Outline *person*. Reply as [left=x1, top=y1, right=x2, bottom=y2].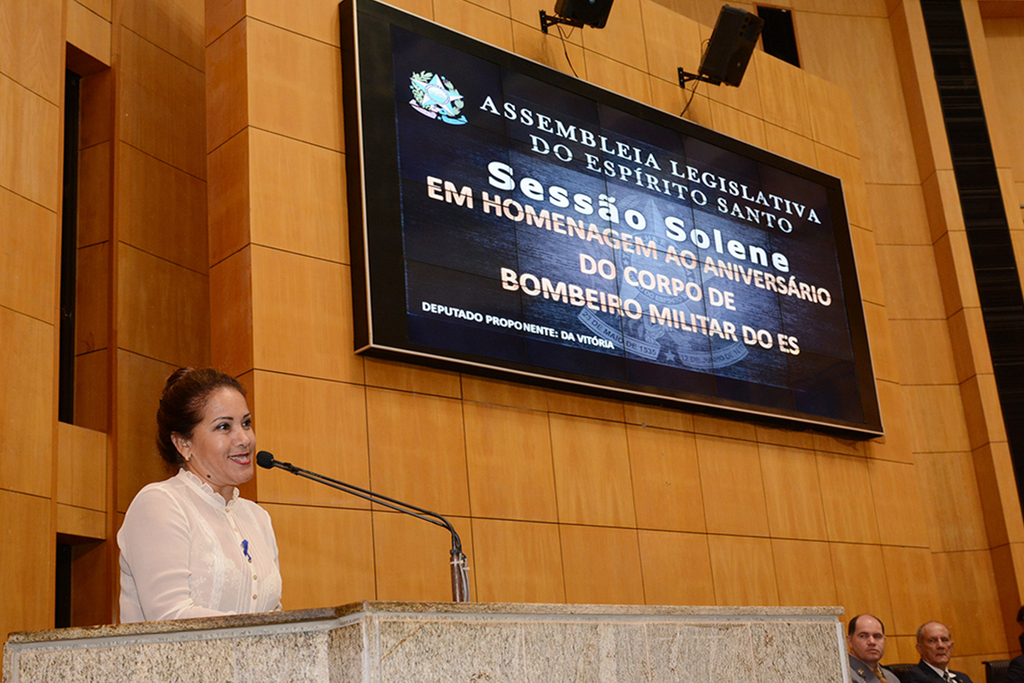
[left=843, top=620, right=906, bottom=682].
